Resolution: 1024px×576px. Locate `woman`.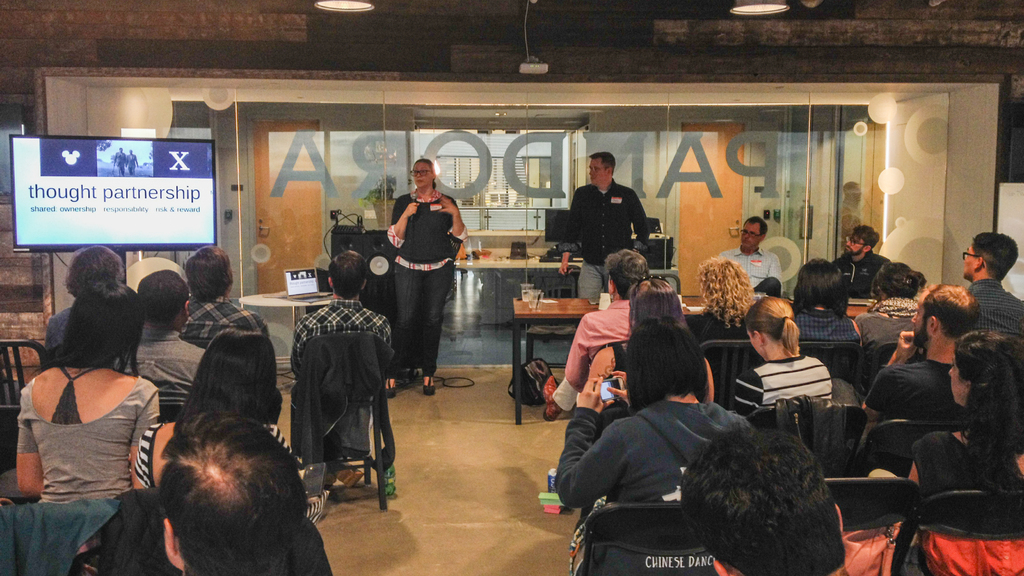
582 275 717 405.
